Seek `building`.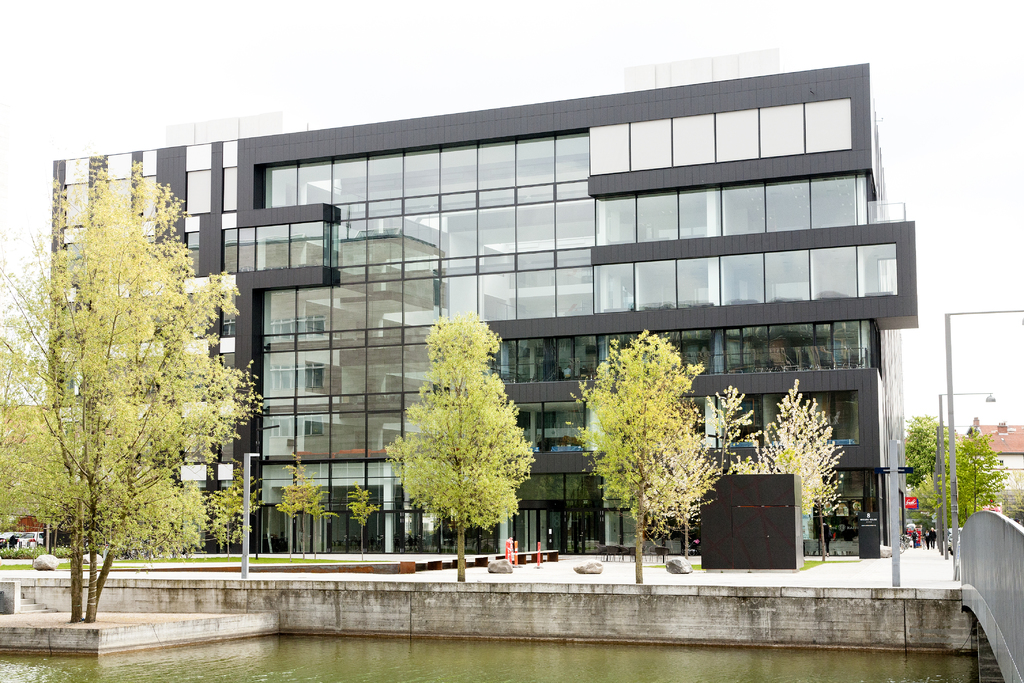
(left=45, top=52, right=923, bottom=545).
